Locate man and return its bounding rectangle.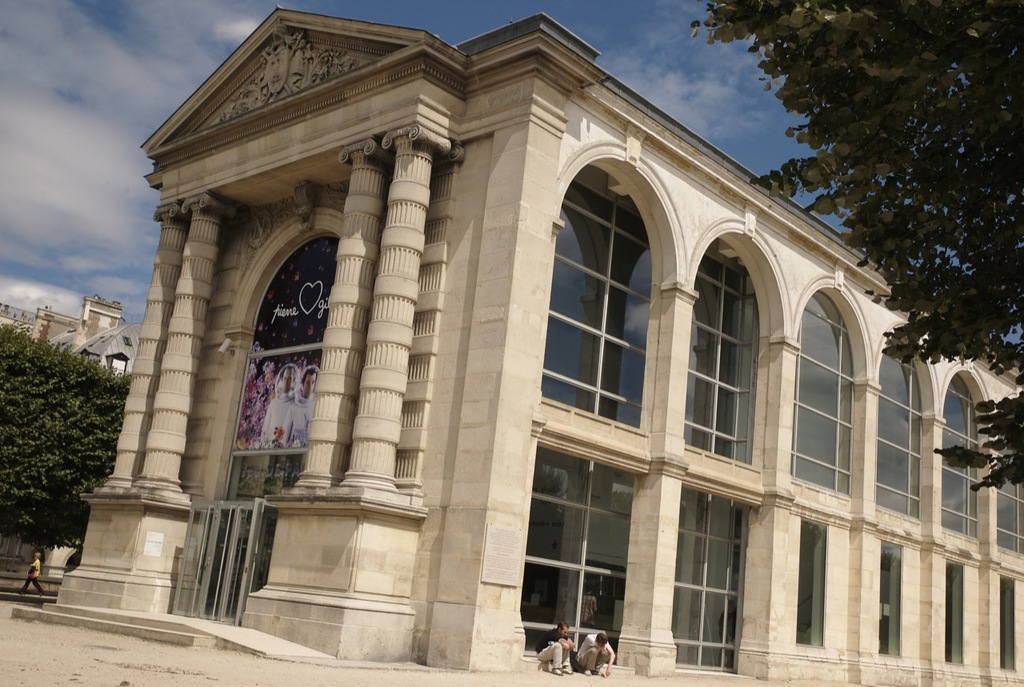
540 623 572 676.
